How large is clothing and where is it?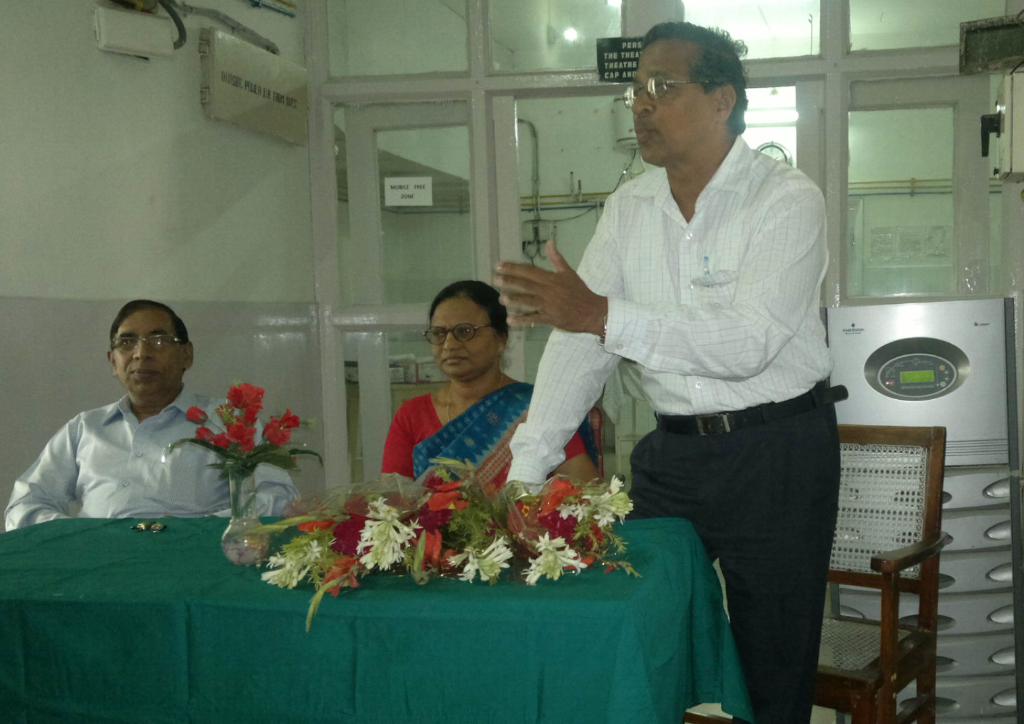
Bounding box: 618, 413, 818, 723.
